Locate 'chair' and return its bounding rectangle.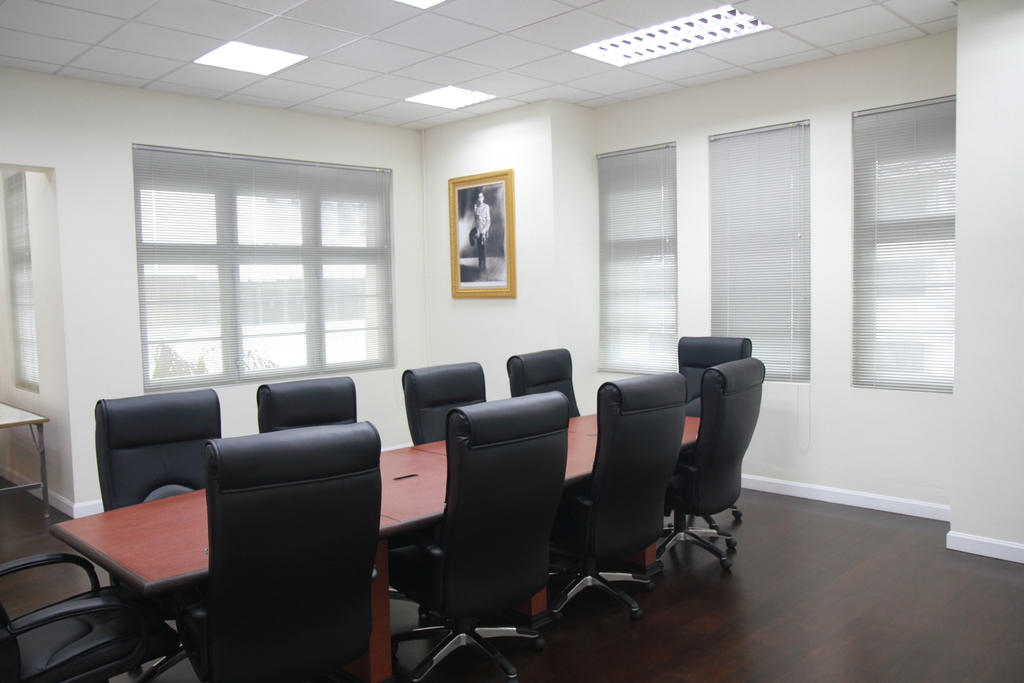
(x1=388, y1=396, x2=564, y2=682).
